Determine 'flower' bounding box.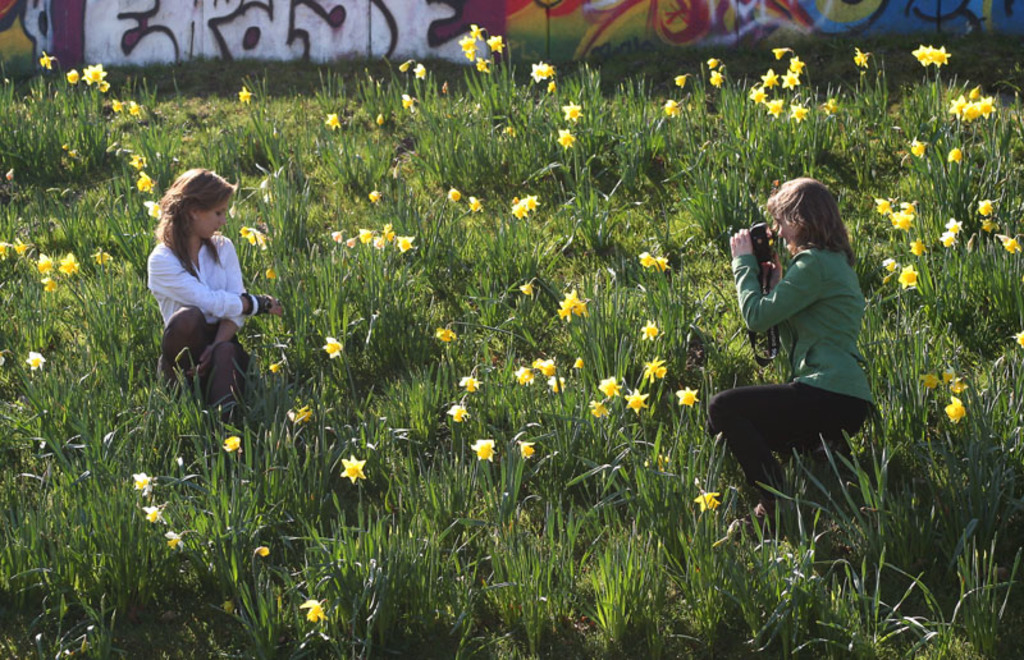
Determined: crop(946, 216, 963, 233).
